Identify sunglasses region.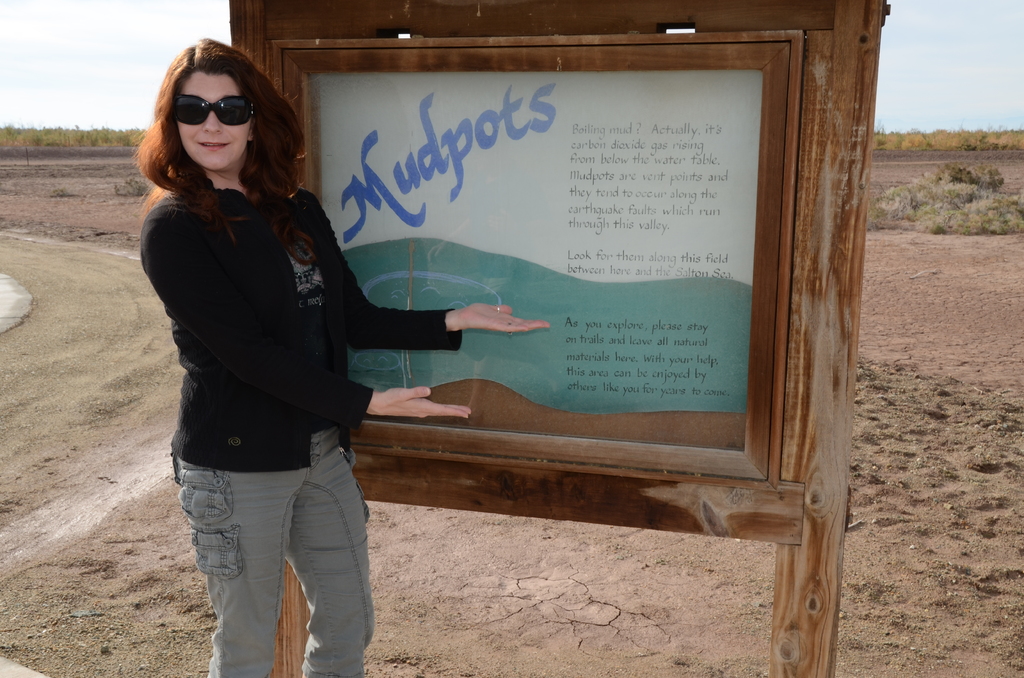
Region: left=172, top=92, right=252, bottom=125.
